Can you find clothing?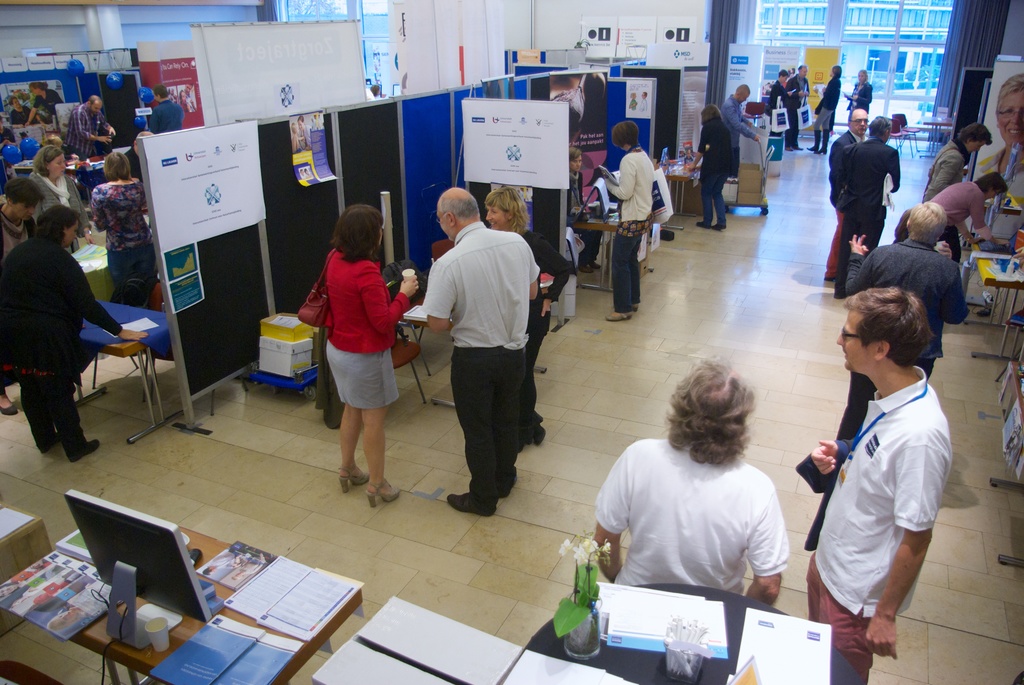
Yes, bounding box: bbox=[934, 178, 986, 258].
